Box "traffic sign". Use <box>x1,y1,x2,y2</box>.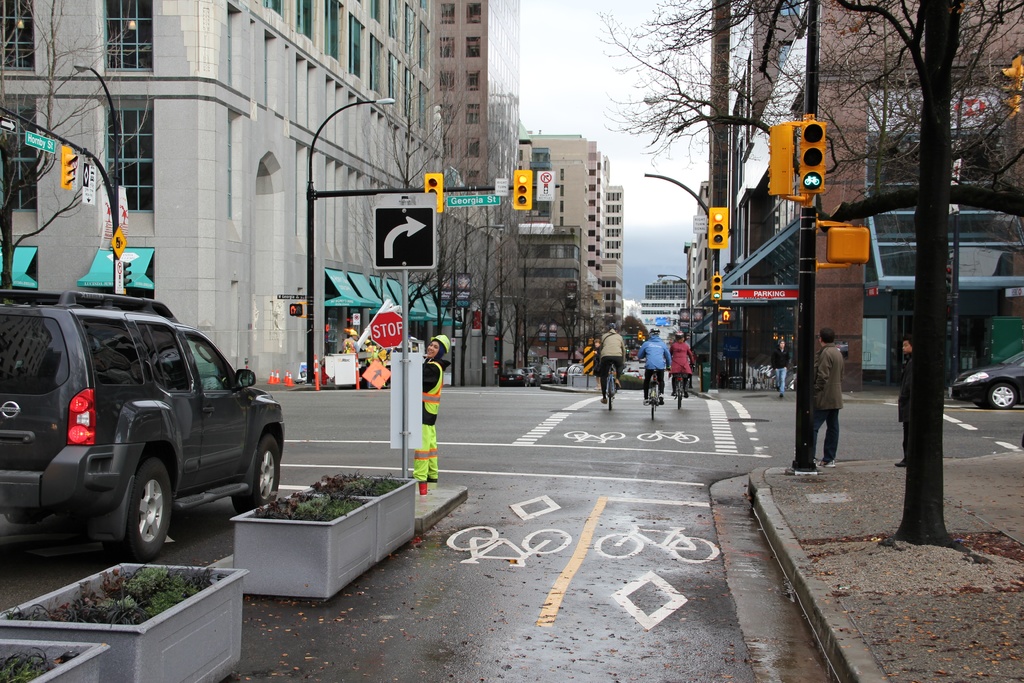
<box>511,168,530,210</box>.
